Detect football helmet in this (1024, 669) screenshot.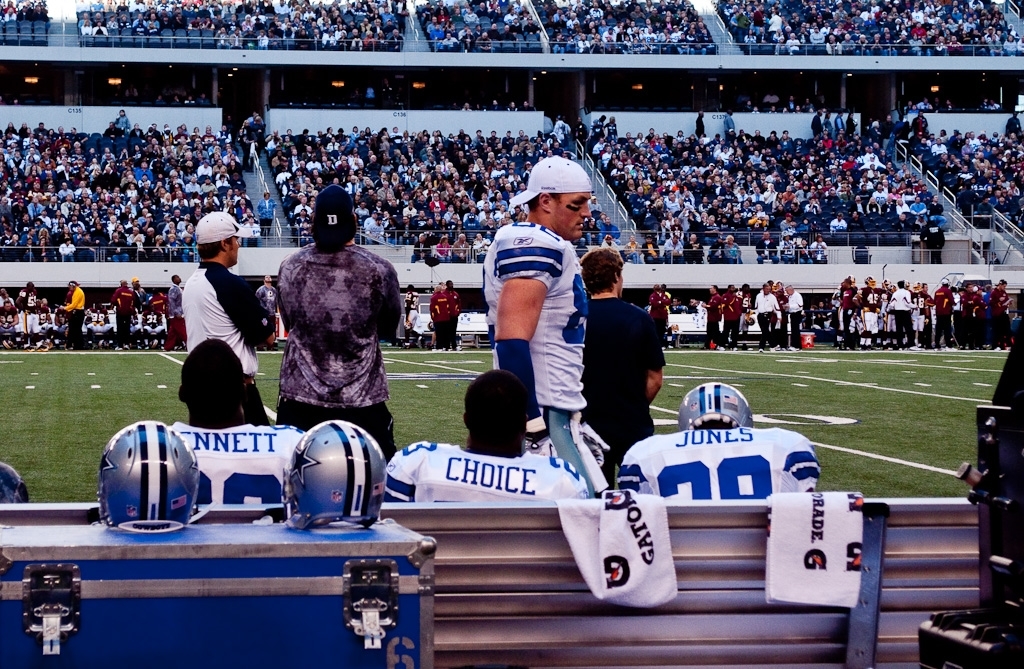
Detection: 291 419 389 529.
